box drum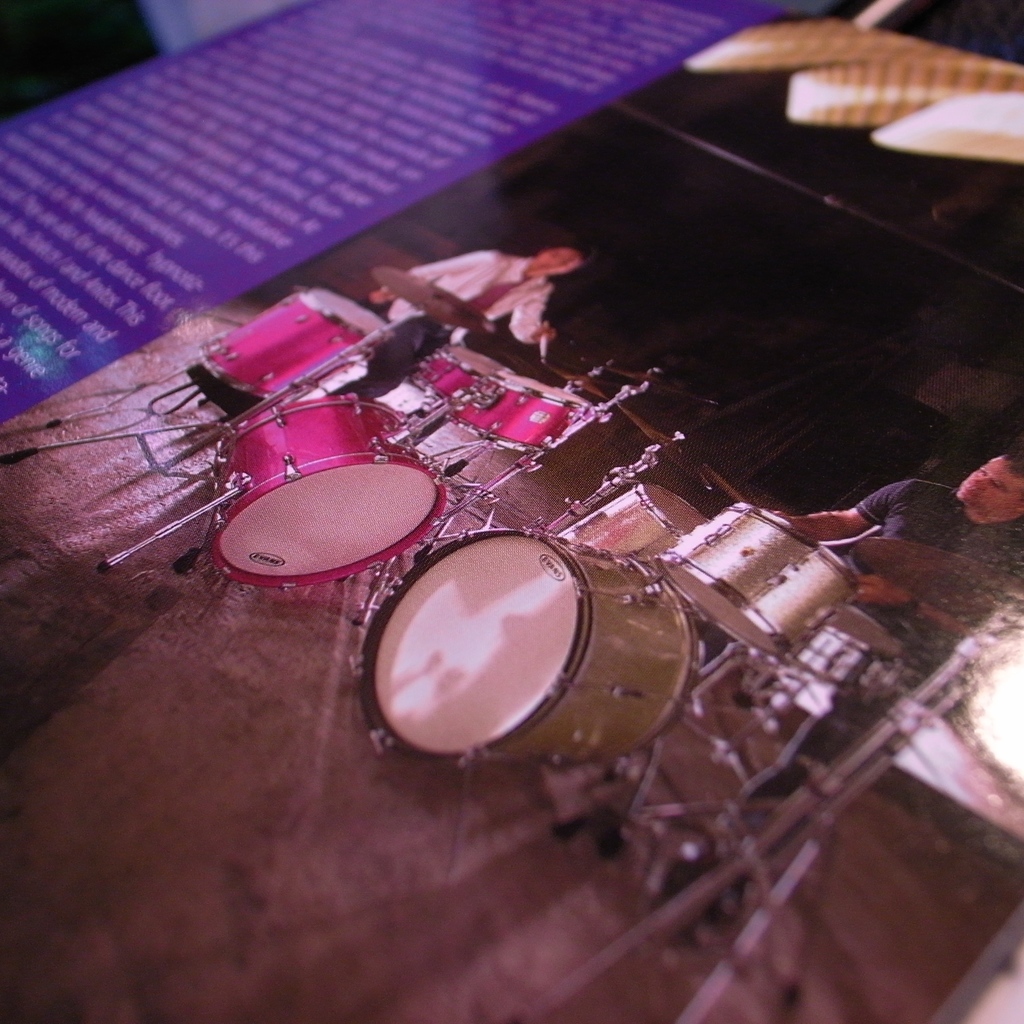
rect(451, 371, 586, 454)
